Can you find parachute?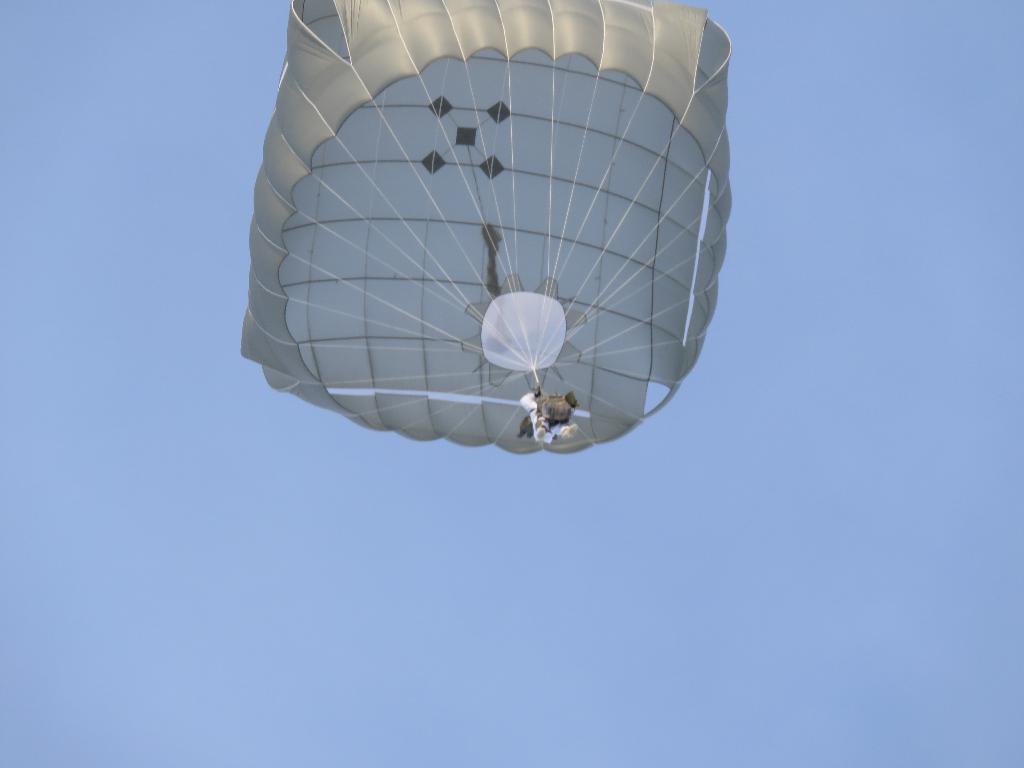
Yes, bounding box: [221, 1, 746, 483].
